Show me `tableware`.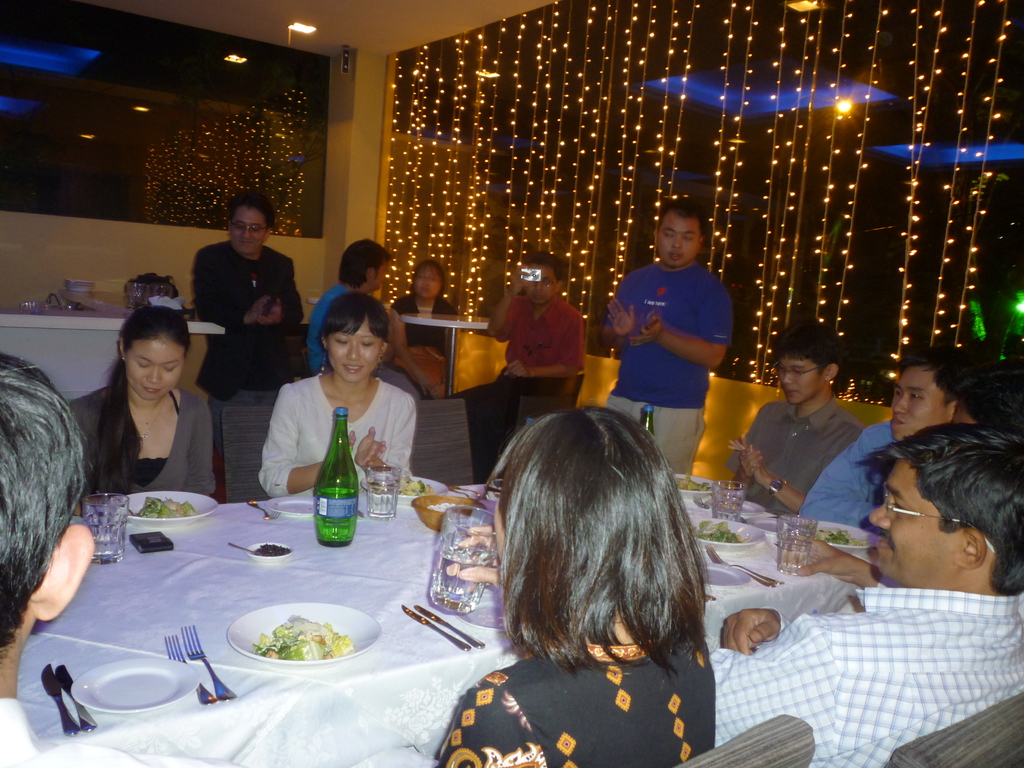
`tableware` is here: Rect(42, 661, 80, 738).
